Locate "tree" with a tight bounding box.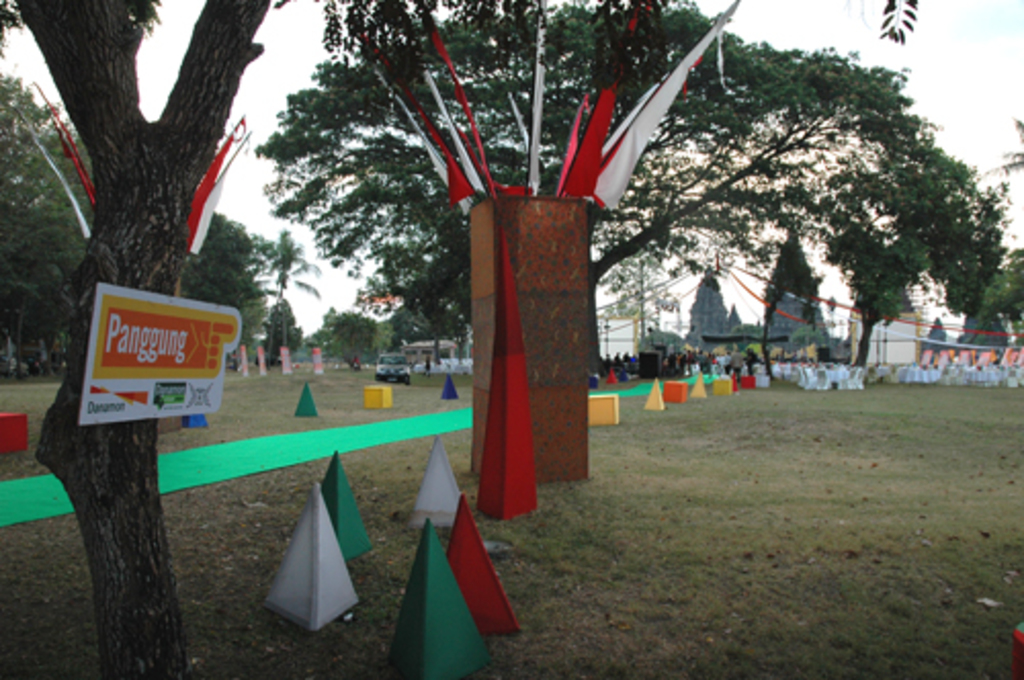
(250,0,995,354).
